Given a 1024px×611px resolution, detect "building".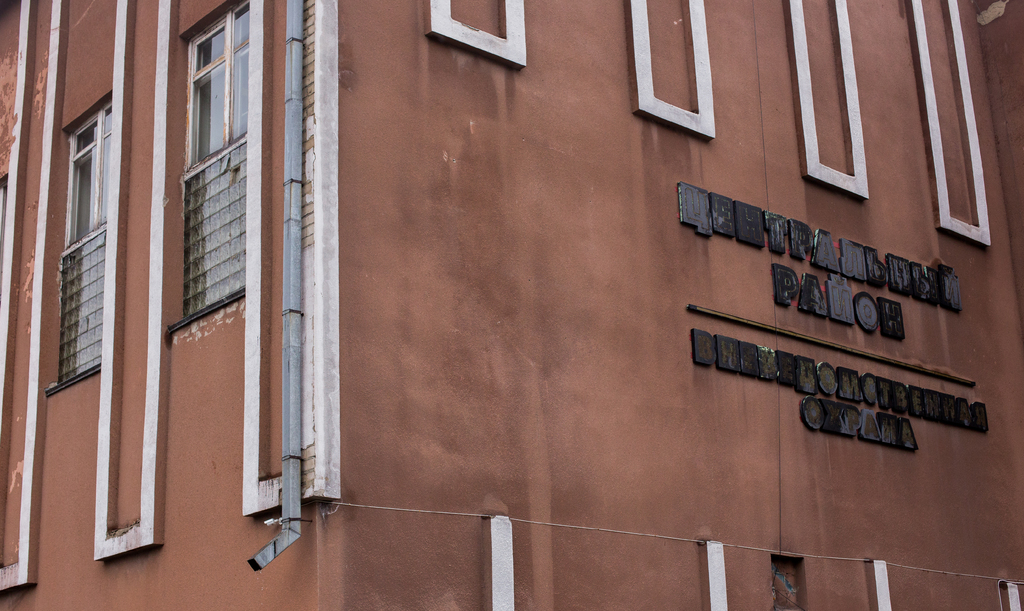
bbox(0, 0, 1023, 608).
